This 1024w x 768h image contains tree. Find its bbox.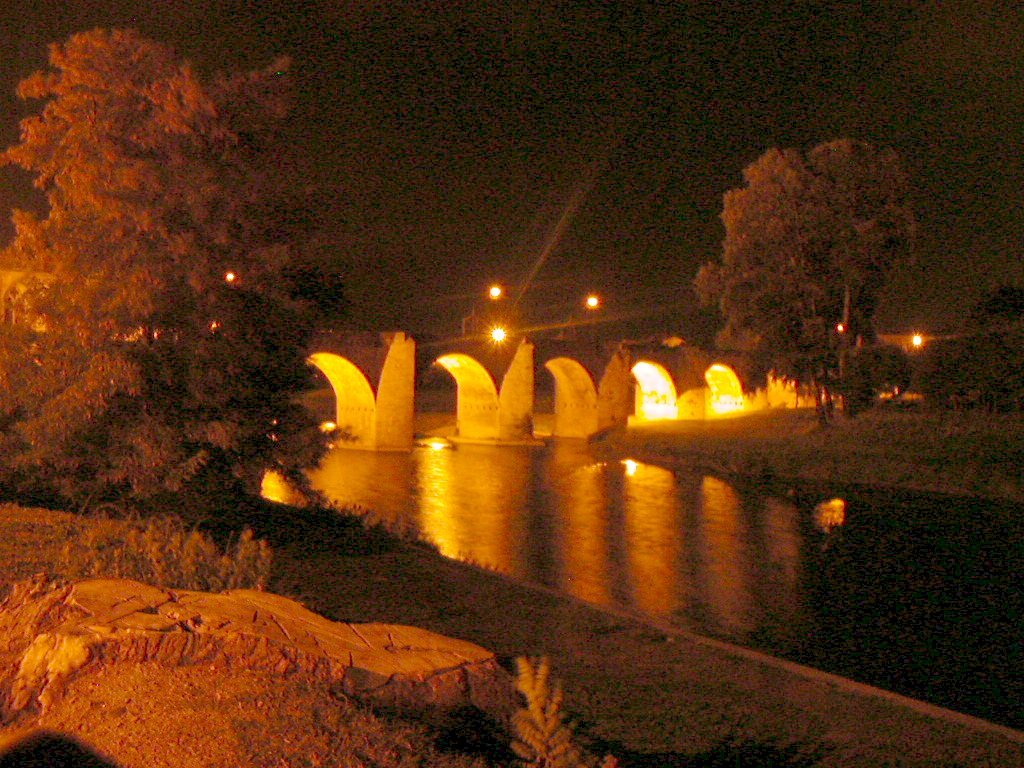
<bbox>691, 117, 938, 389</bbox>.
